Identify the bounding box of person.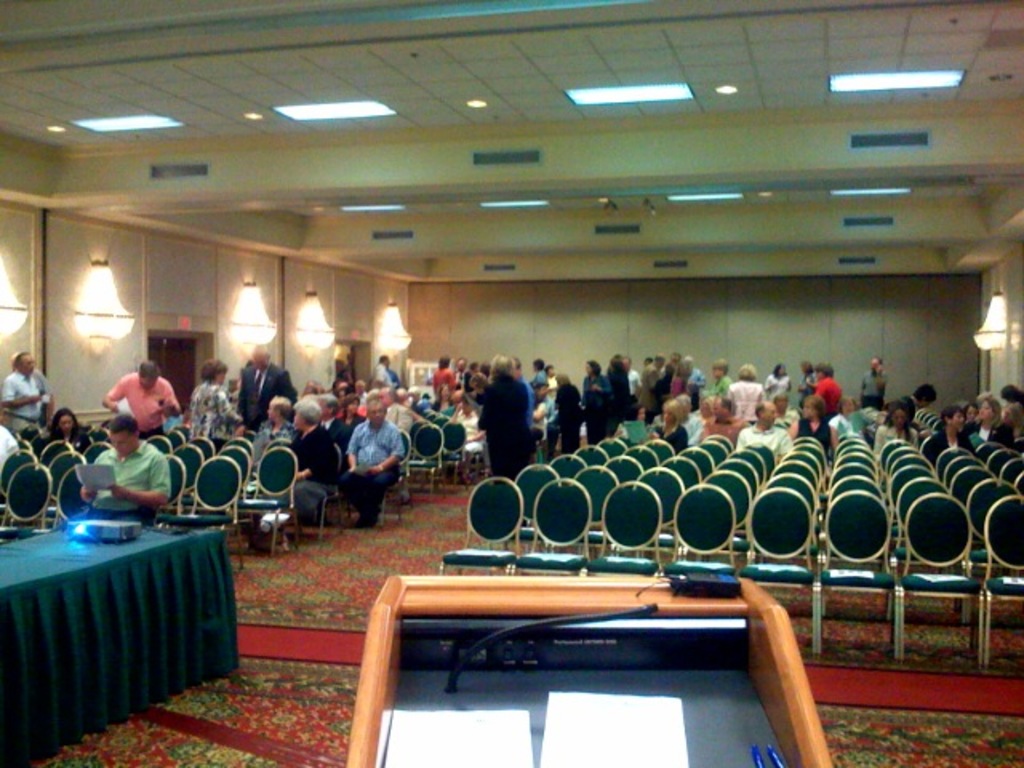
BBox(99, 357, 181, 440).
